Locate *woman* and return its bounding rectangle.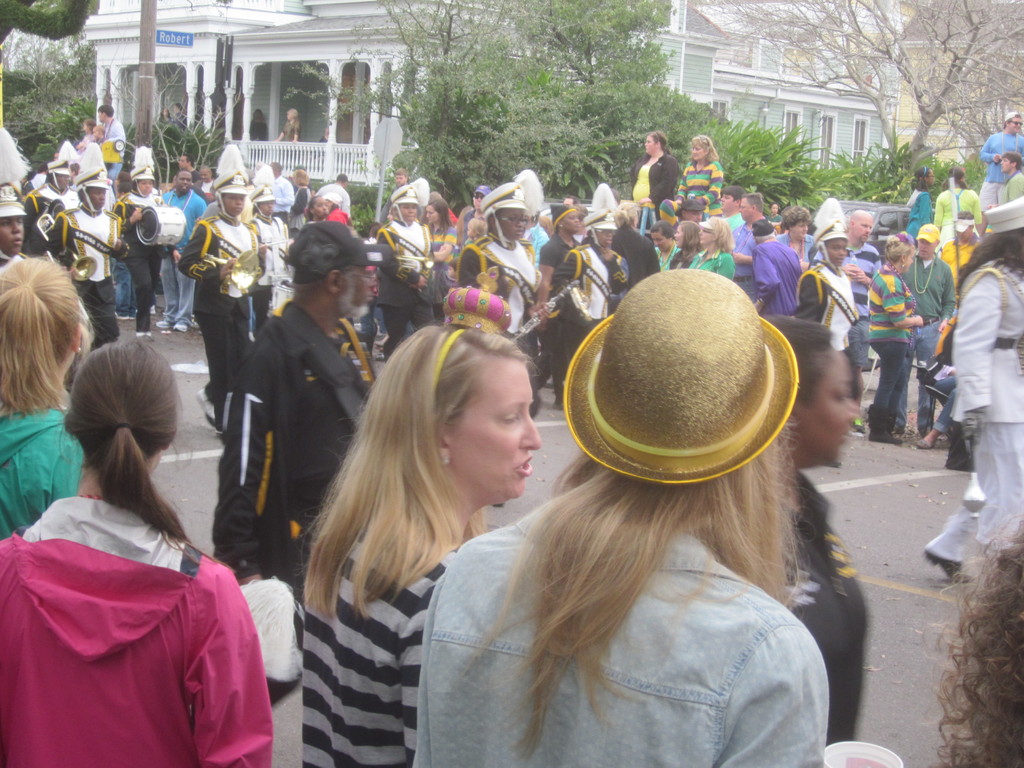
<region>630, 131, 680, 207</region>.
